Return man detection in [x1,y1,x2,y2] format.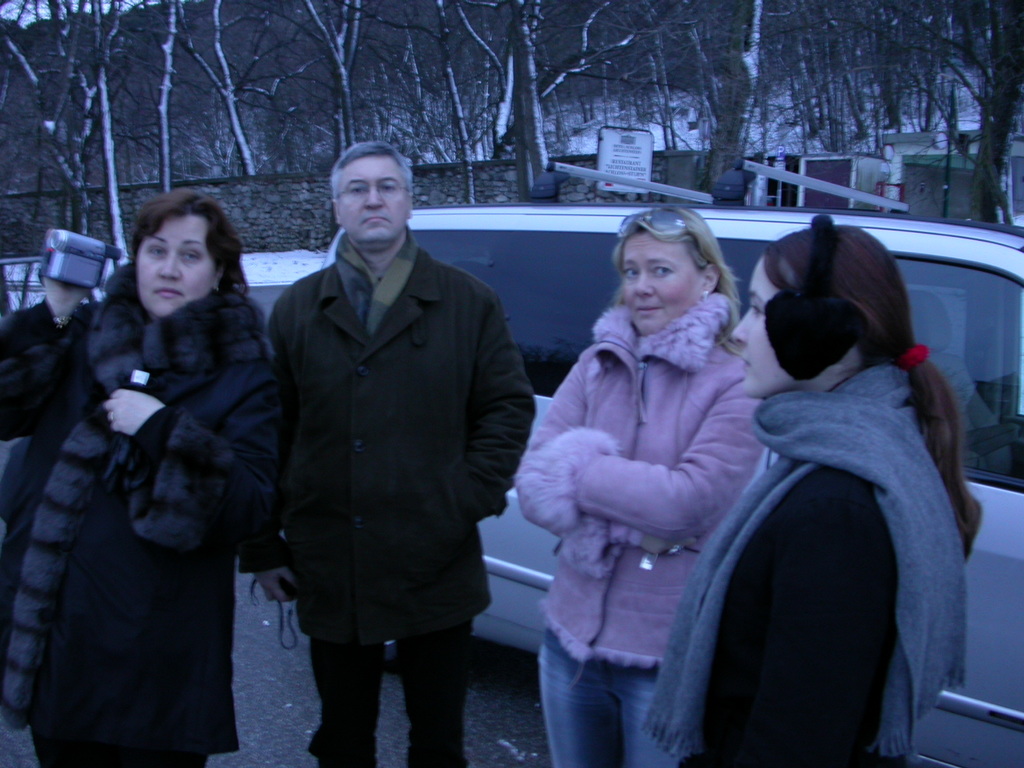
[263,142,538,767].
